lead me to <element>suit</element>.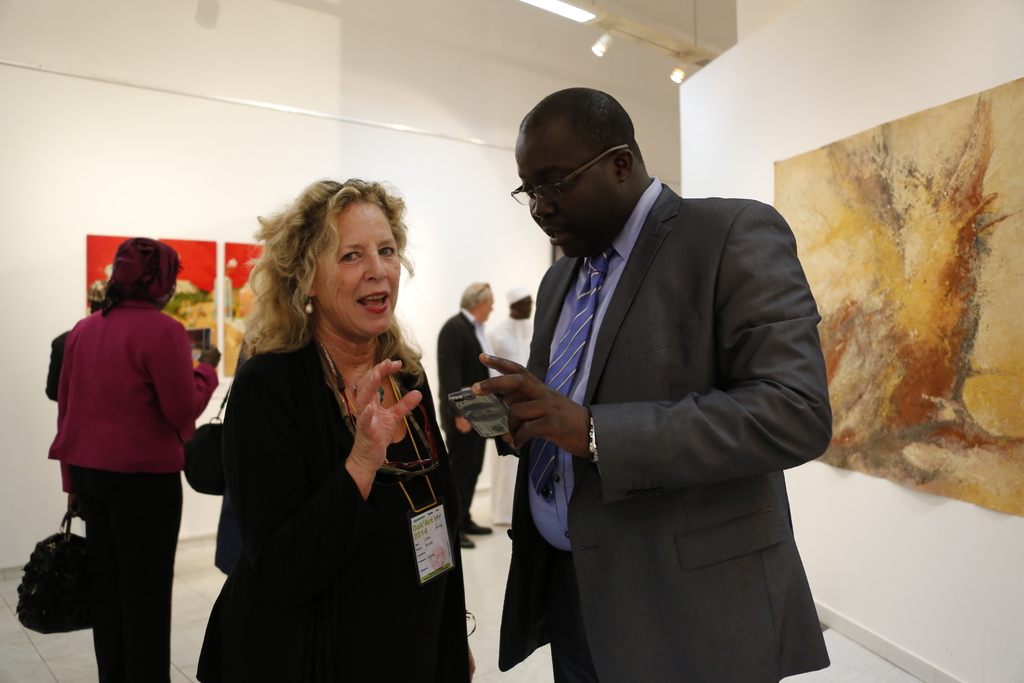
Lead to <bbox>474, 106, 848, 671</bbox>.
